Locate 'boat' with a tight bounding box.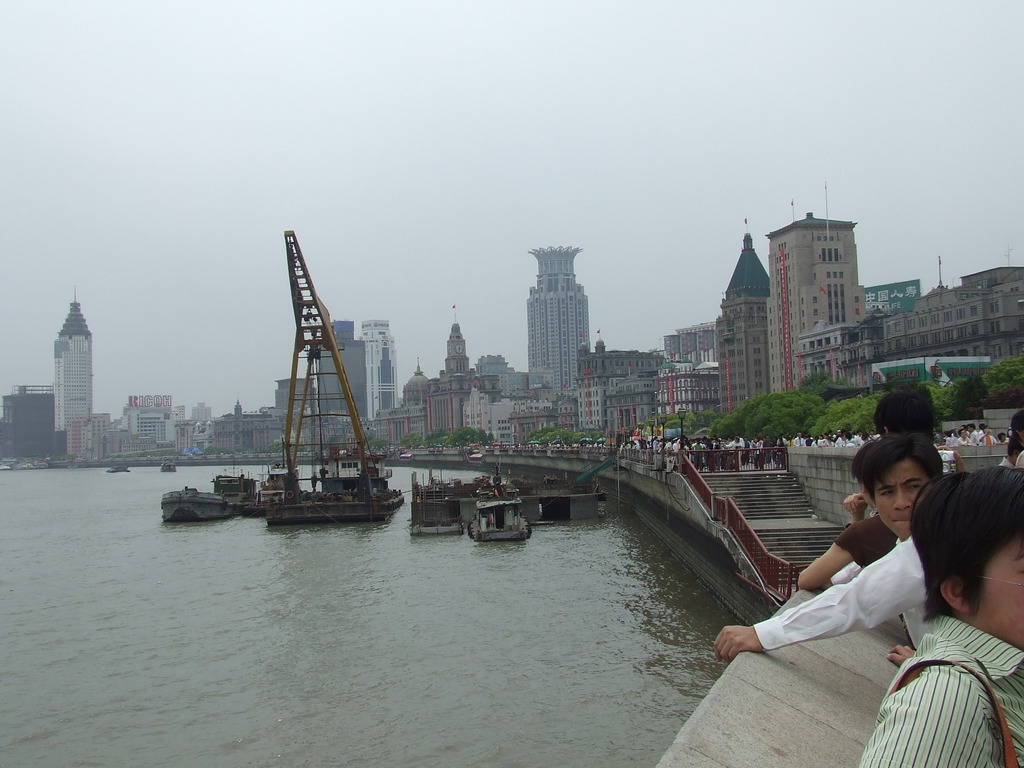
bbox=(100, 467, 139, 472).
